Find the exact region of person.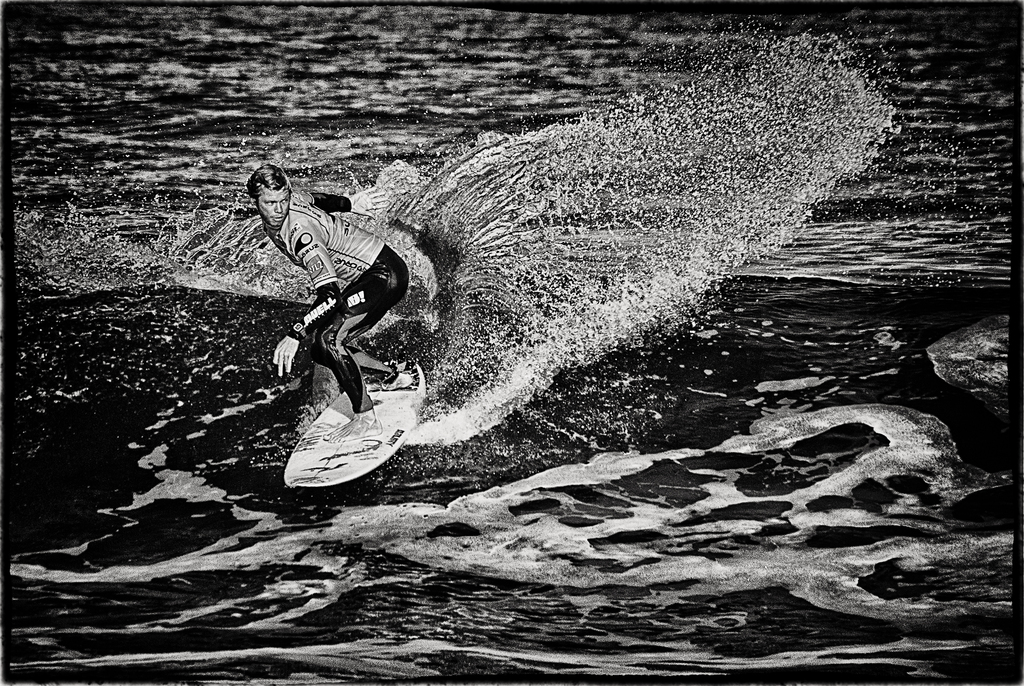
Exact region: BBox(245, 161, 410, 441).
